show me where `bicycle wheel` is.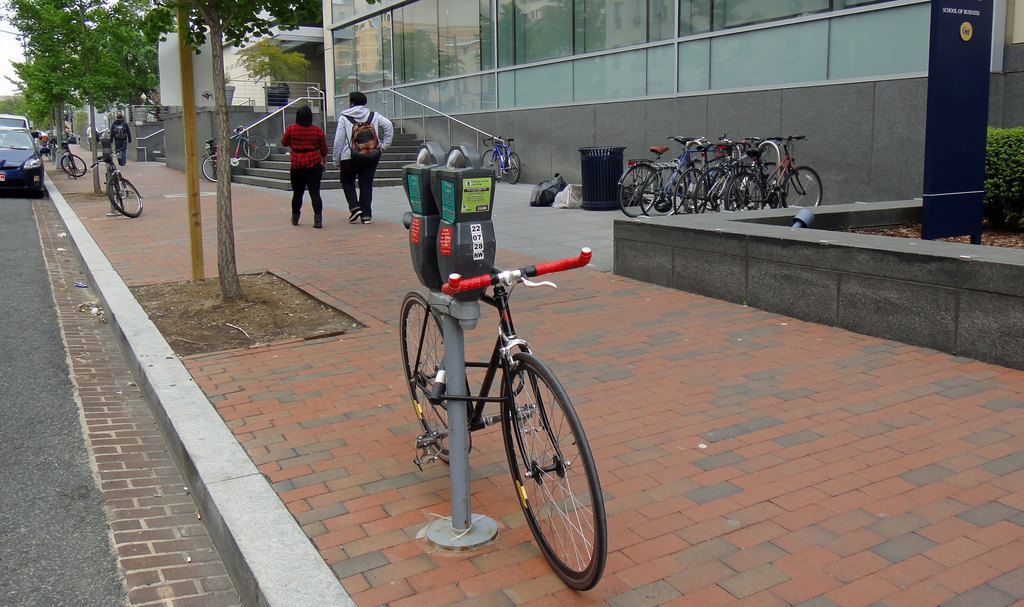
`bicycle wheel` is at box=[66, 156, 76, 175].
